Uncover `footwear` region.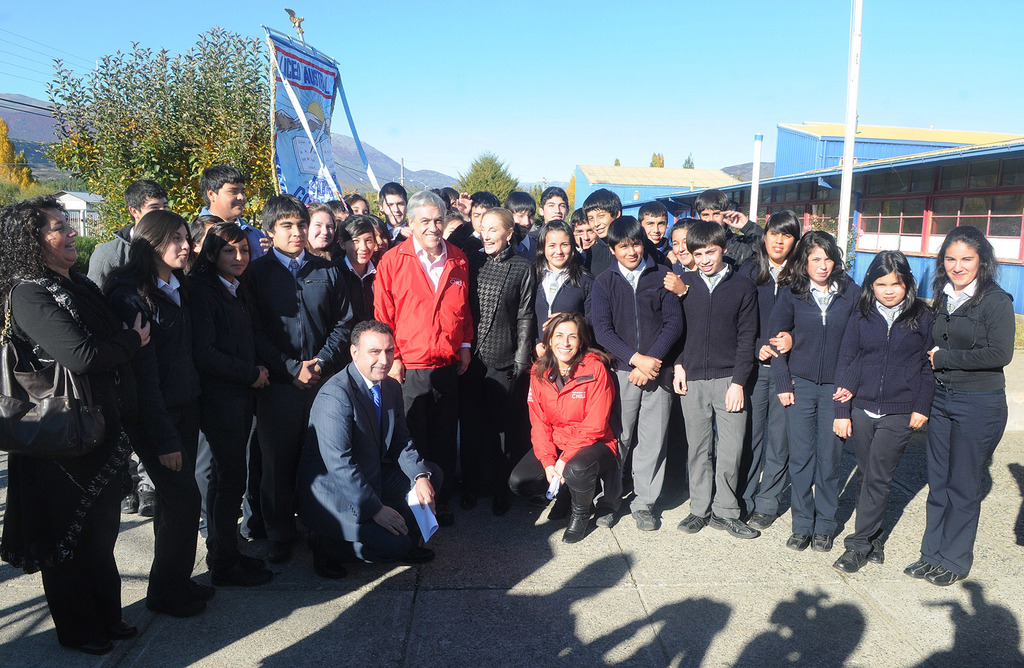
Uncovered: box(202, 504, 244, 557).
